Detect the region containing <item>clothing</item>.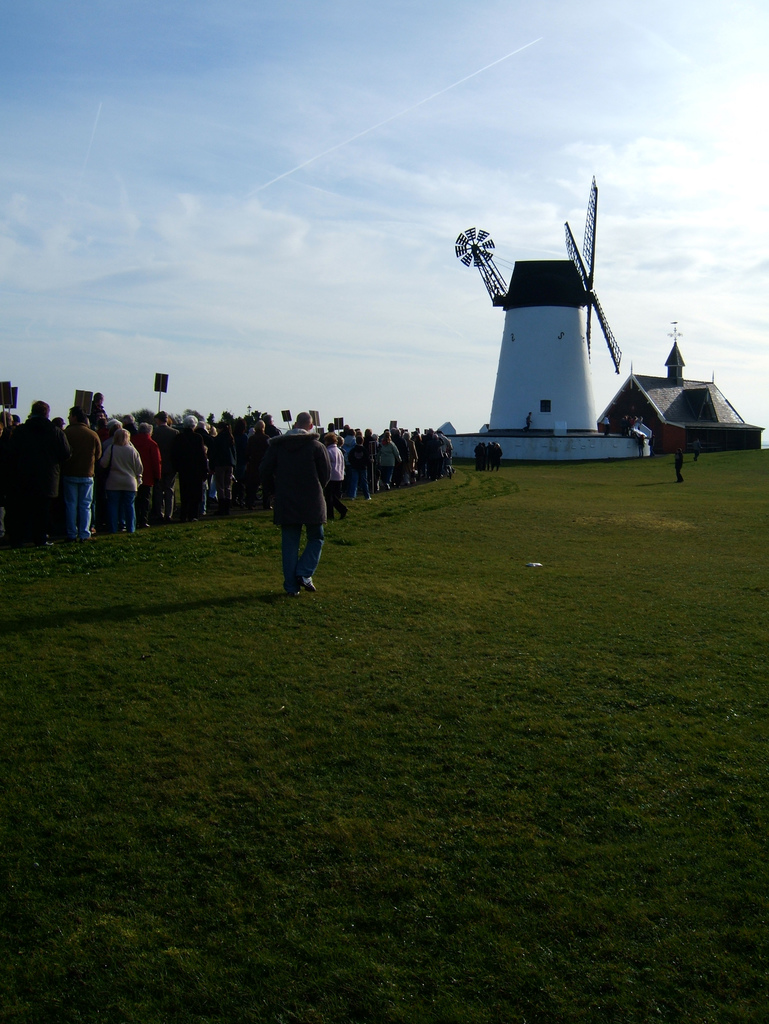
pyautogui.locateOnScreen(260, 411, 337, 566).
